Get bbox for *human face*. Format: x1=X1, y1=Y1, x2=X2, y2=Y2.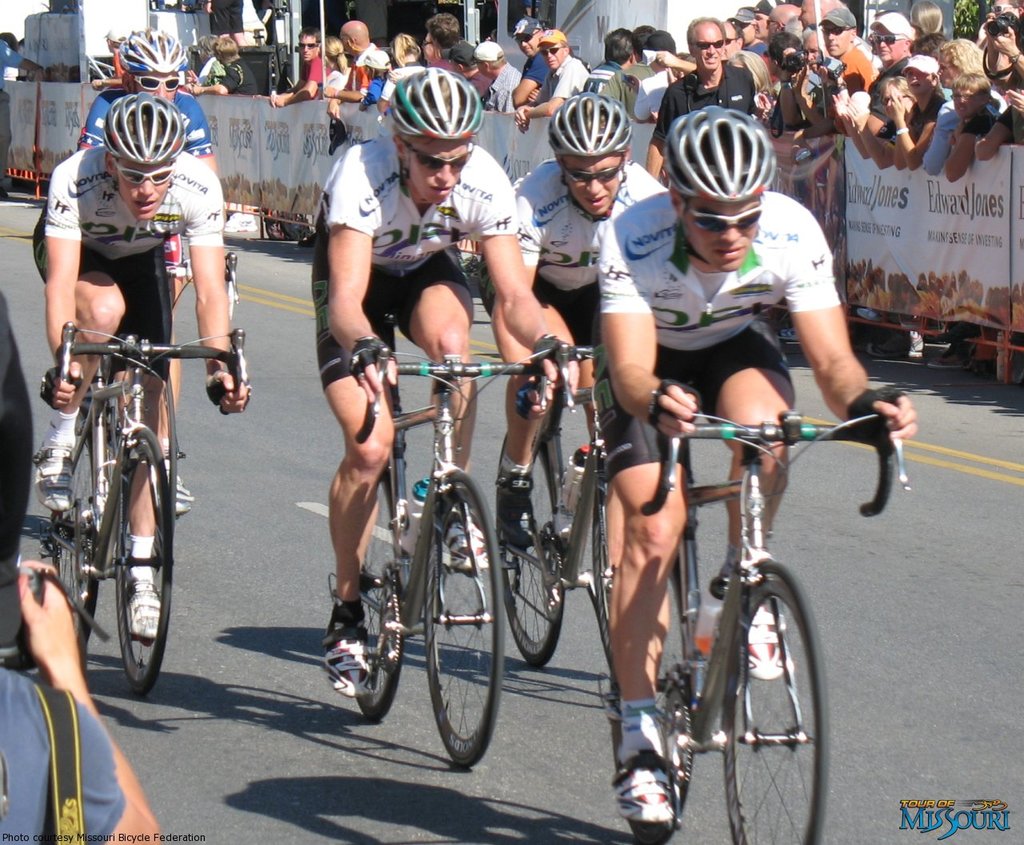
x1=118, y1=158, x2=173, y2=226.
